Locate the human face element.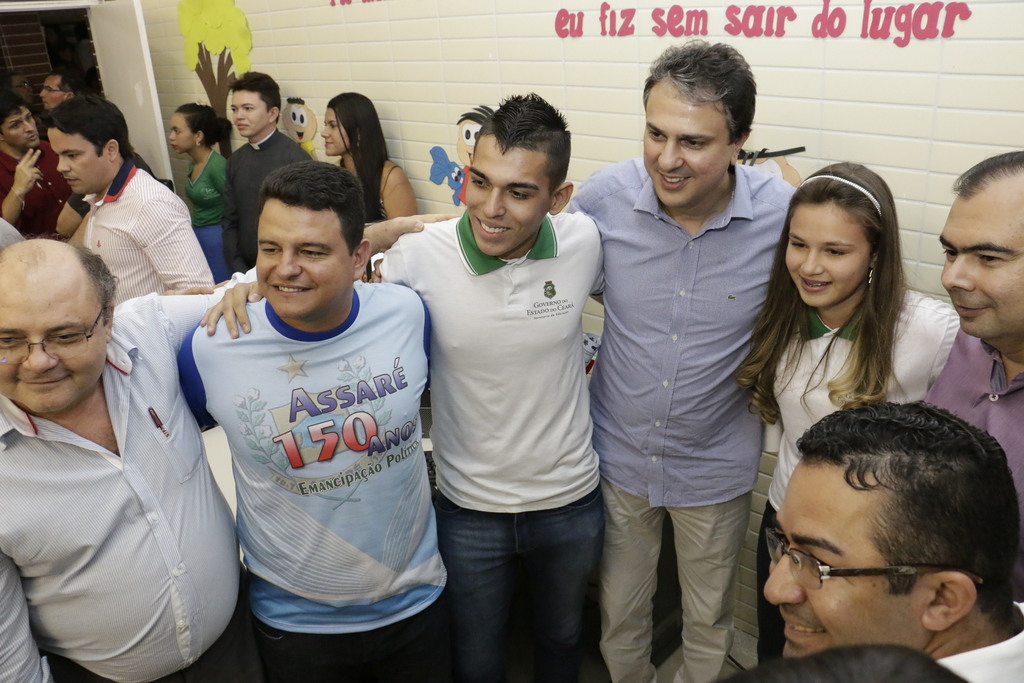
Element bbox: region(762, 461, 929, 655).
